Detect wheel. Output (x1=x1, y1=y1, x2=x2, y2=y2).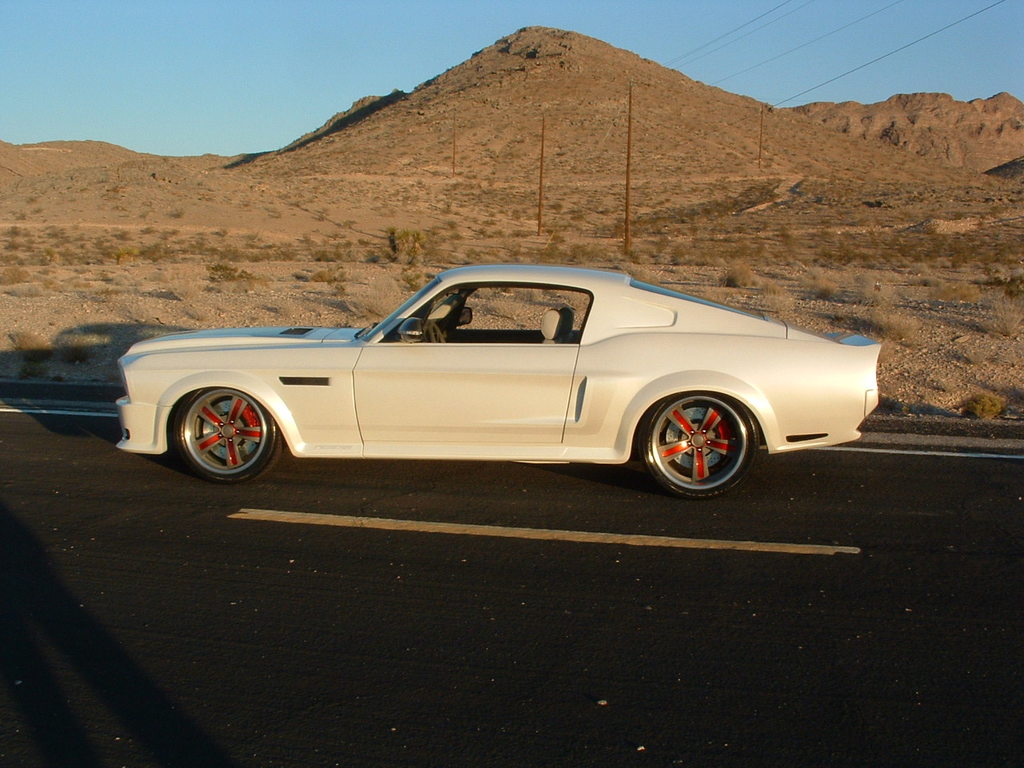
(x1=174, y1=383, x2=285, y2=483).
